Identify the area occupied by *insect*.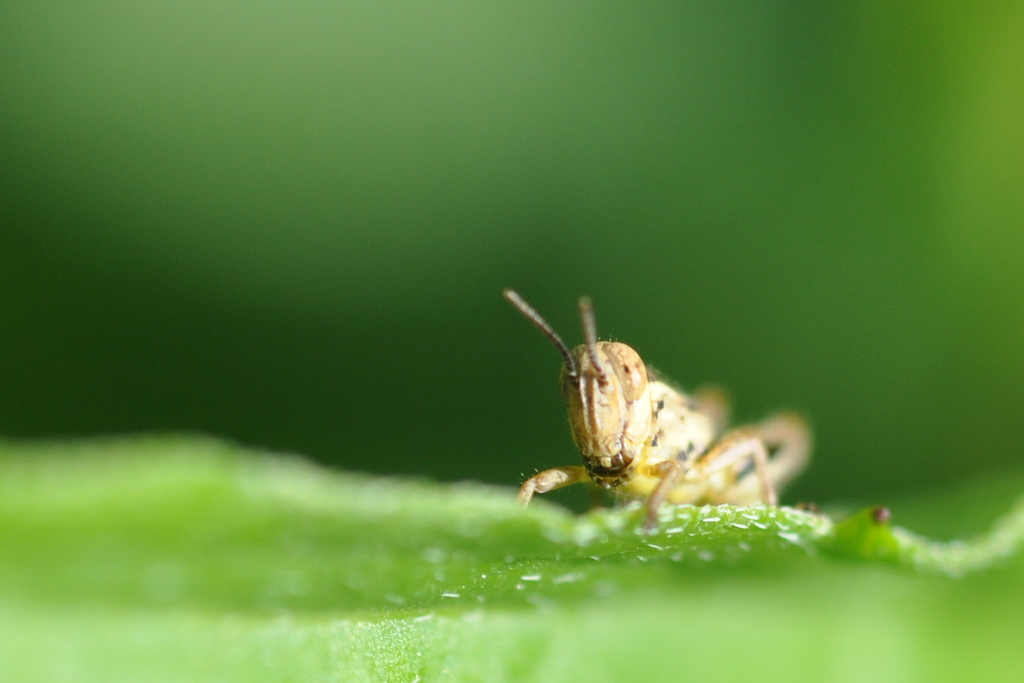
Area: [left=499, top=284, right=819, bottom=531].
